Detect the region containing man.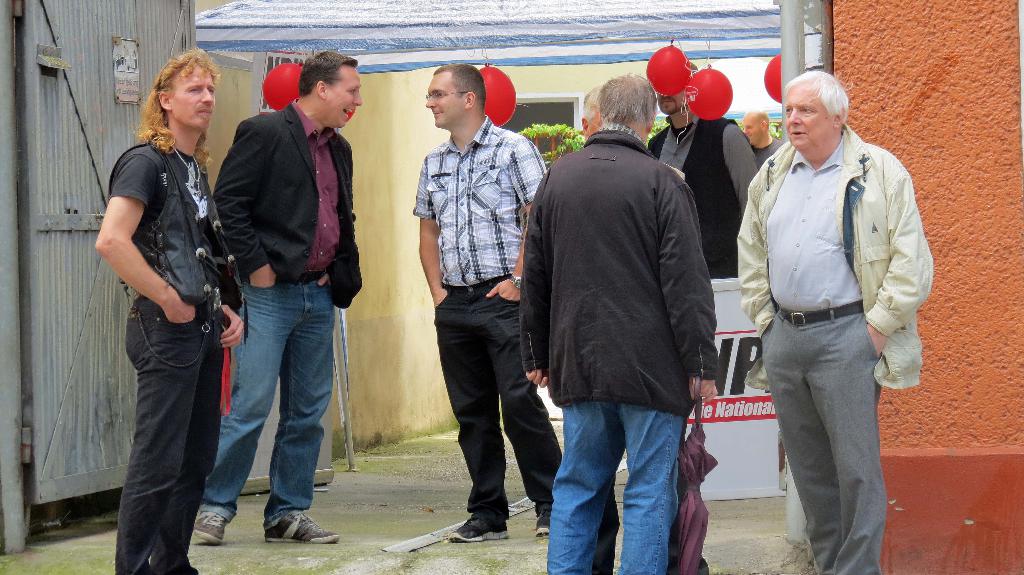
(left=93, top=45, right=251, bottom=574).
